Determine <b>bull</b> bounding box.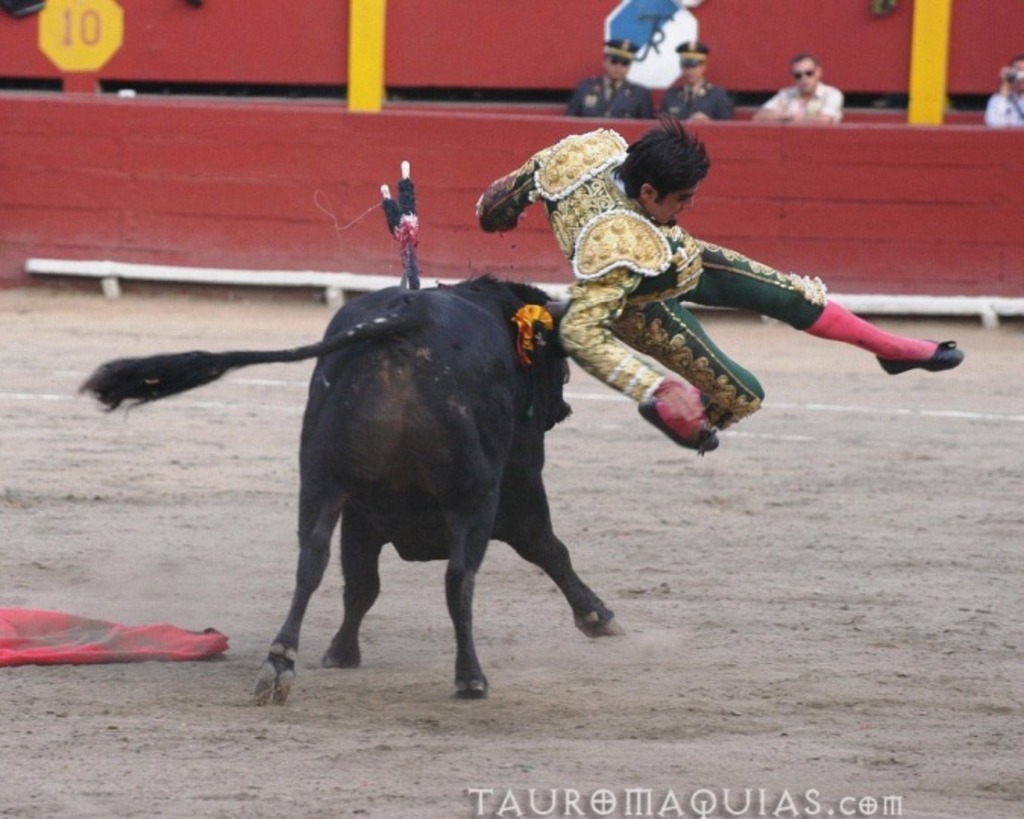
Determined: <box>68,275,616,707</box>.
